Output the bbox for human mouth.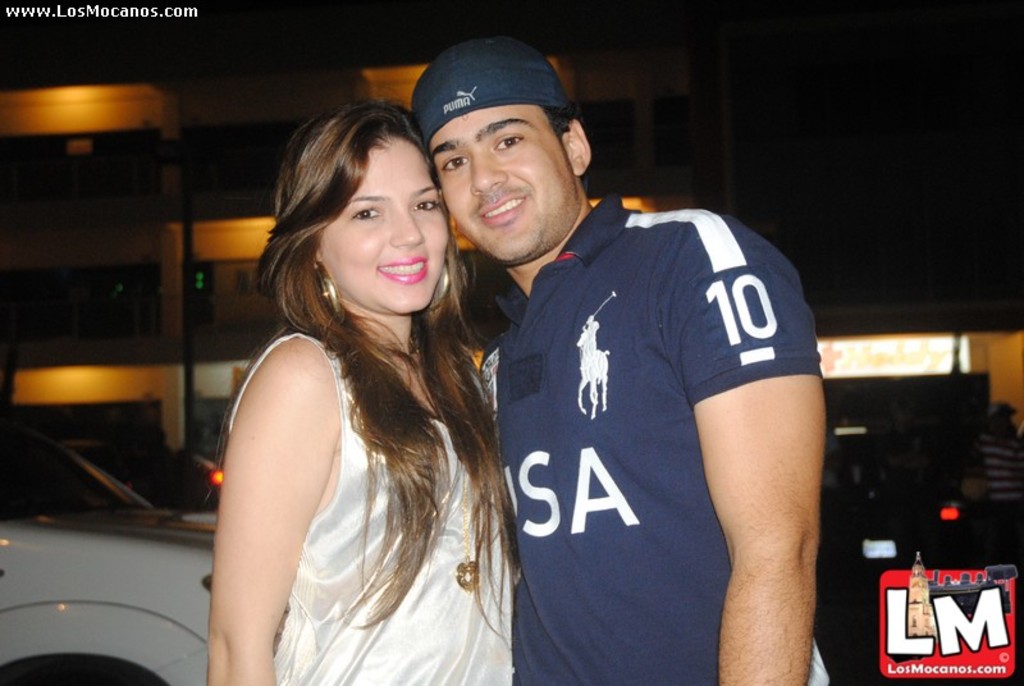
crop(472, 198, 535, 233).
